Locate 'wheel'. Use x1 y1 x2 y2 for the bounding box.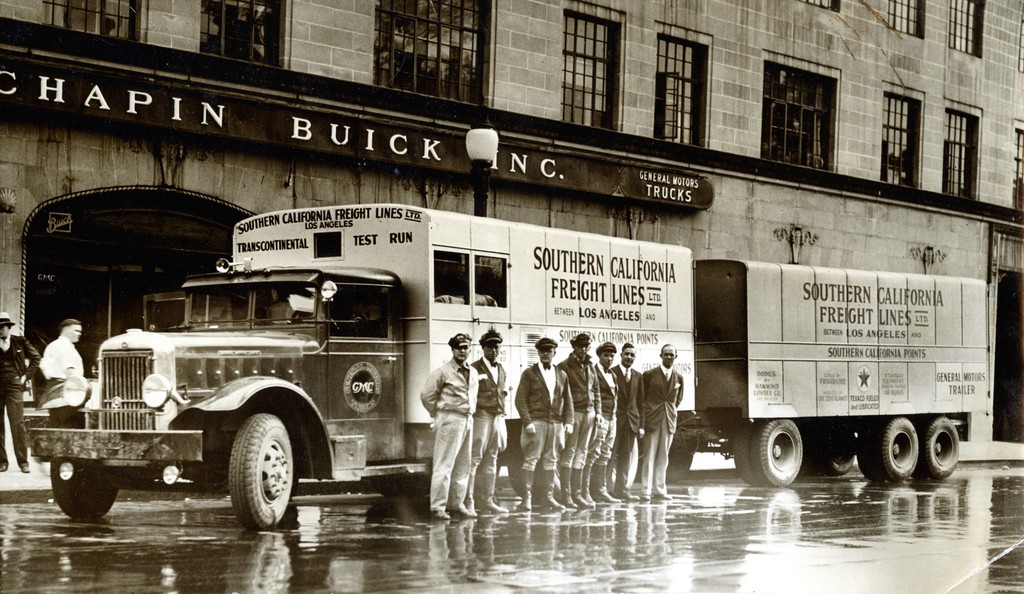
505 424 563 501.
